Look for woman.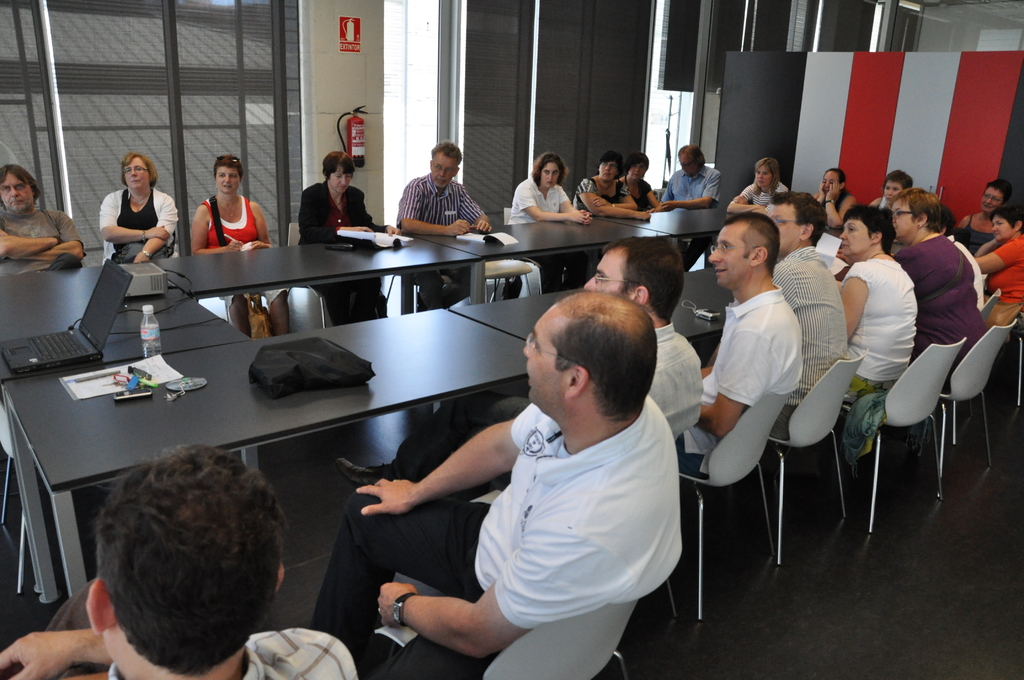
Found: Rect(817, 170, 854, 236).
